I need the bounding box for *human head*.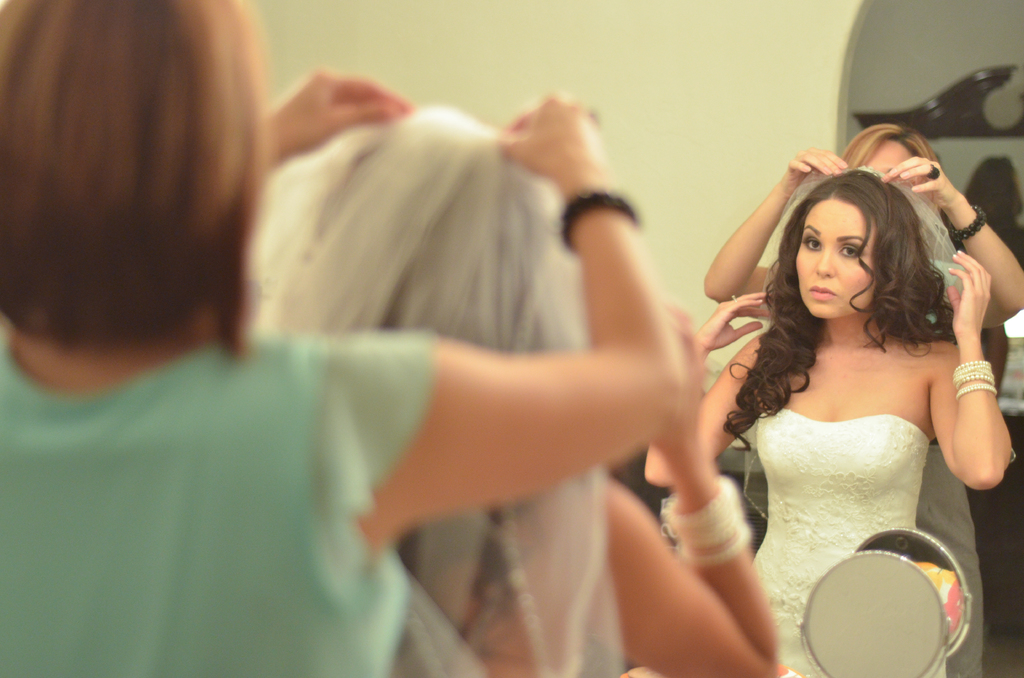
Here it is: rect(968, 151, 1023, 215).
